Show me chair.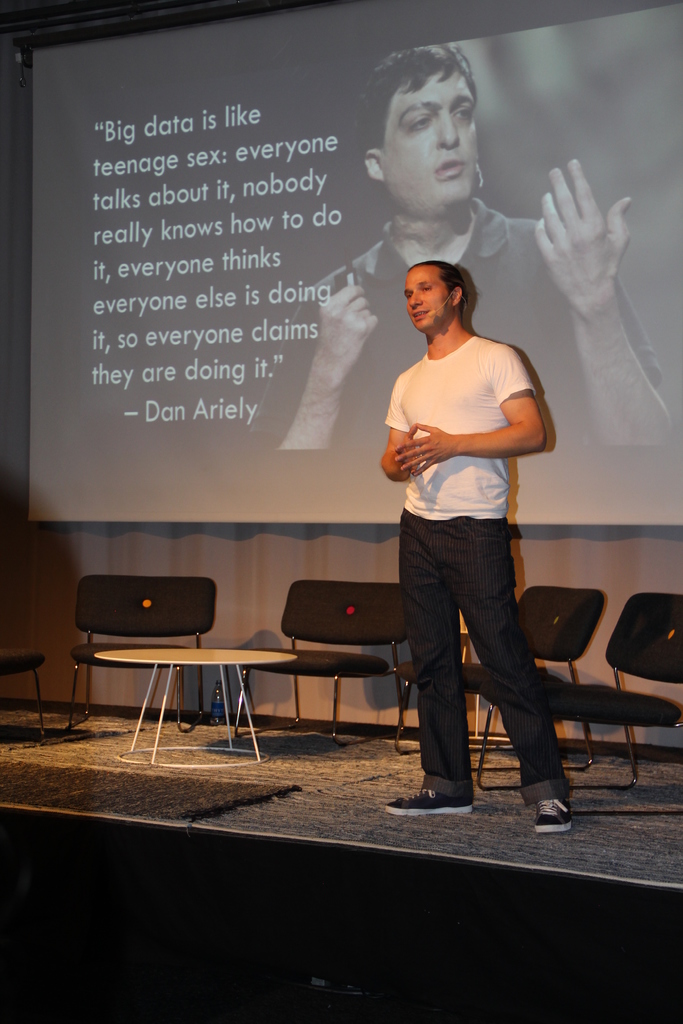
chair is here: pyautogui.locateOnScreen(546, 594, 668, 816).
